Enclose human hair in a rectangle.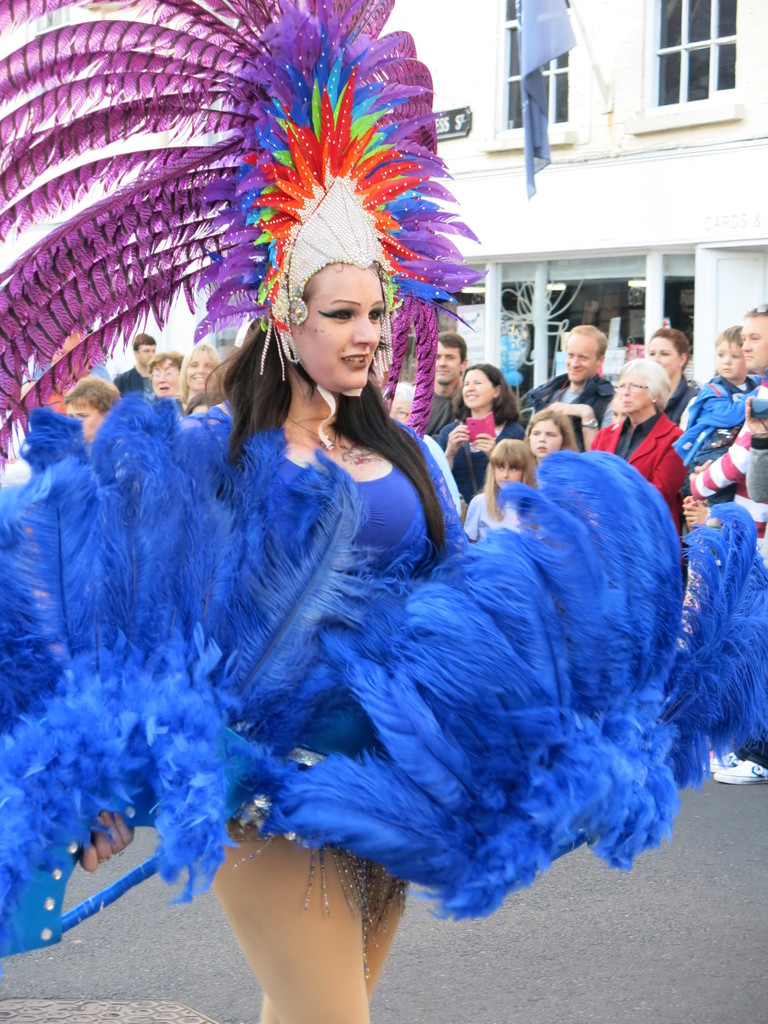
Rect(66, 372, 122, 417).
